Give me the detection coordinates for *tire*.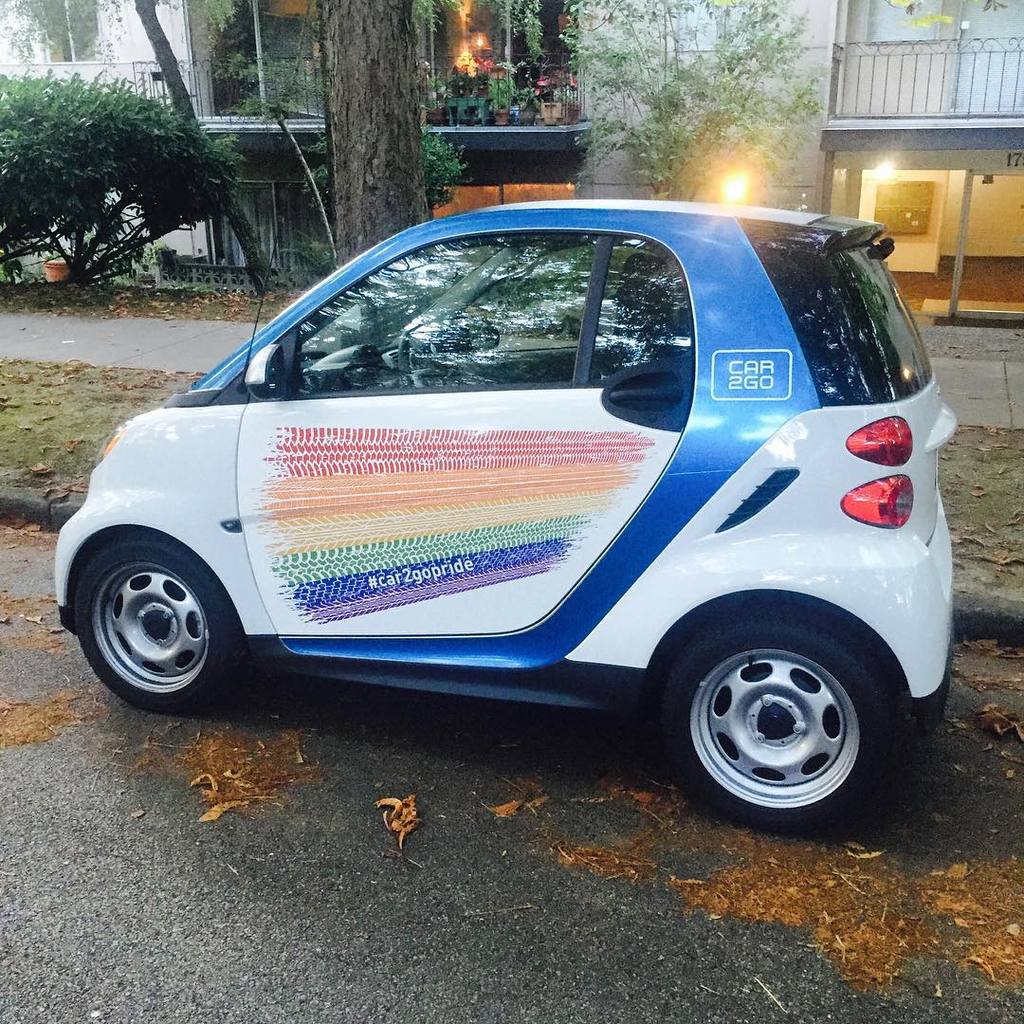
917, 651, 946, 717.
